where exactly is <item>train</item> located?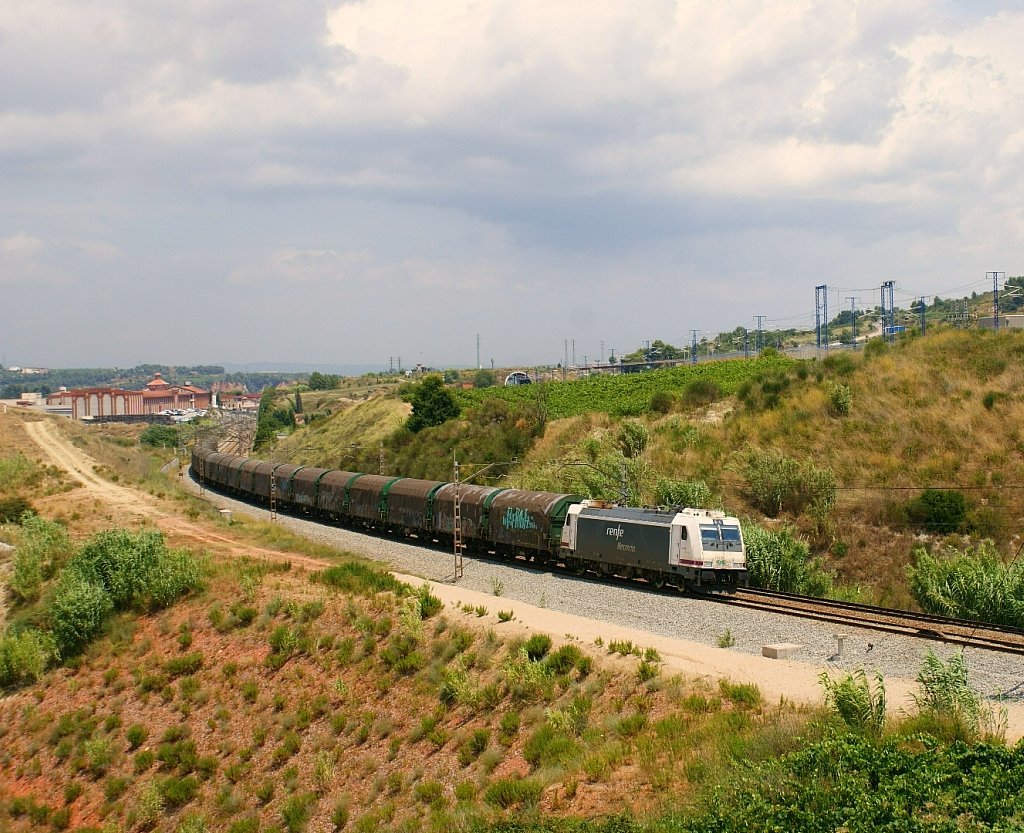
Its bounding box is box=[188, 426, 751, 589].
